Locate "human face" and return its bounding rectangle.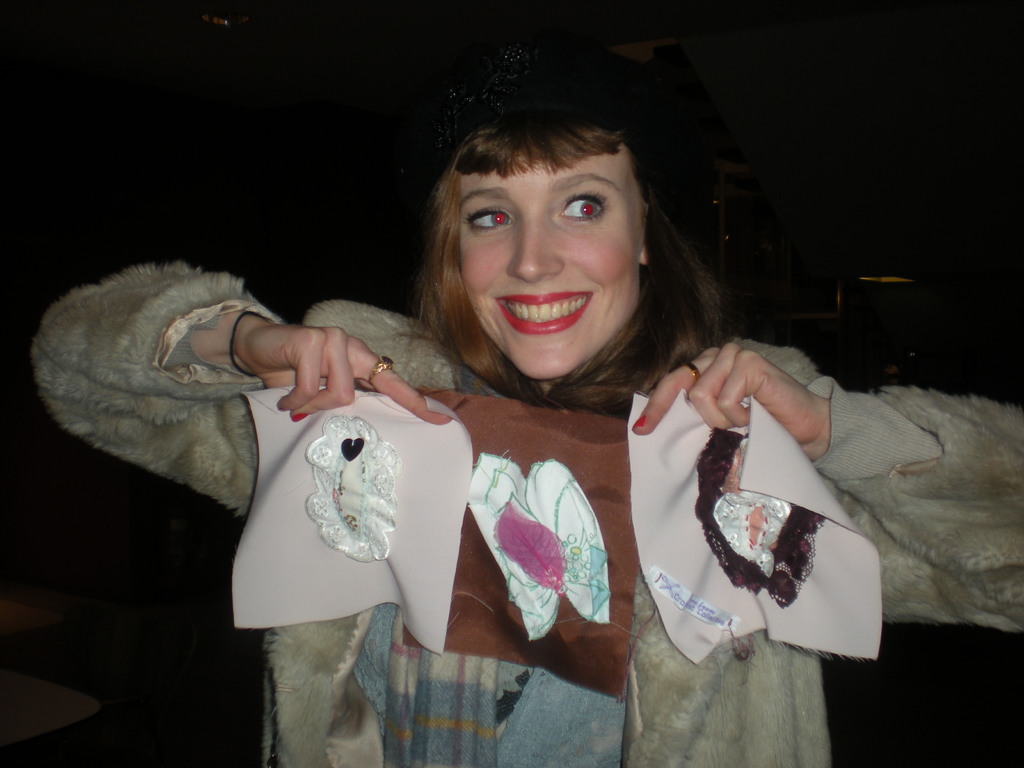
bbox=[460, 142, 641, 375].
